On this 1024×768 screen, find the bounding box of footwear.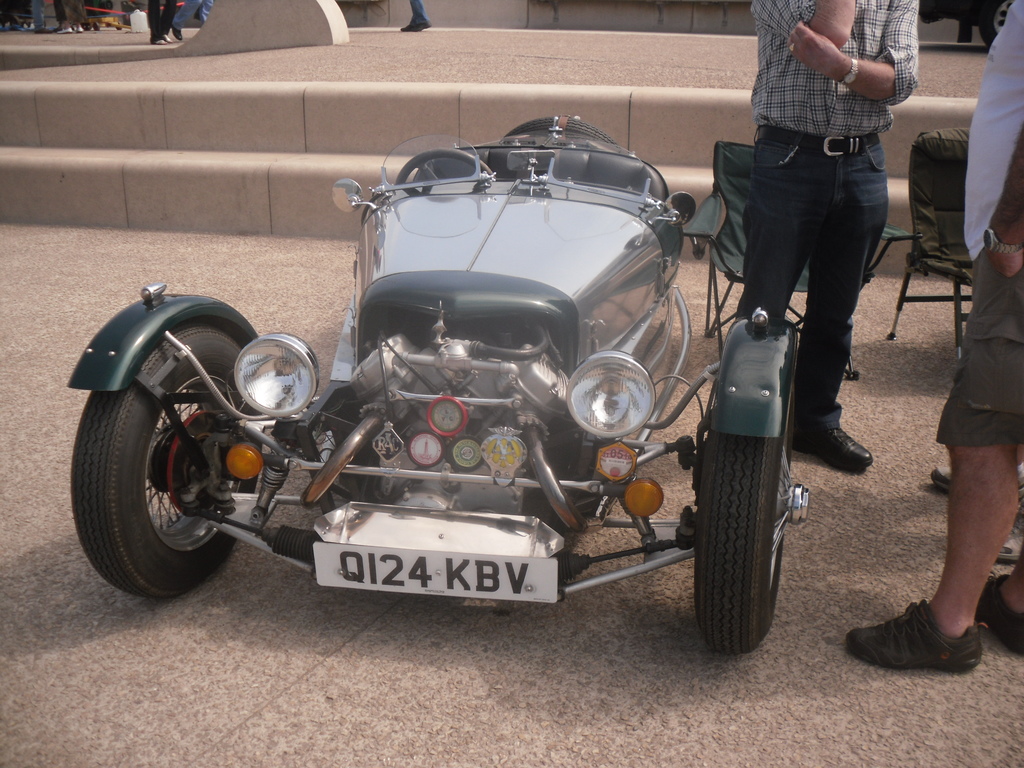
Bounding box: x1=794, y1=424, x2=877, y2=476.
